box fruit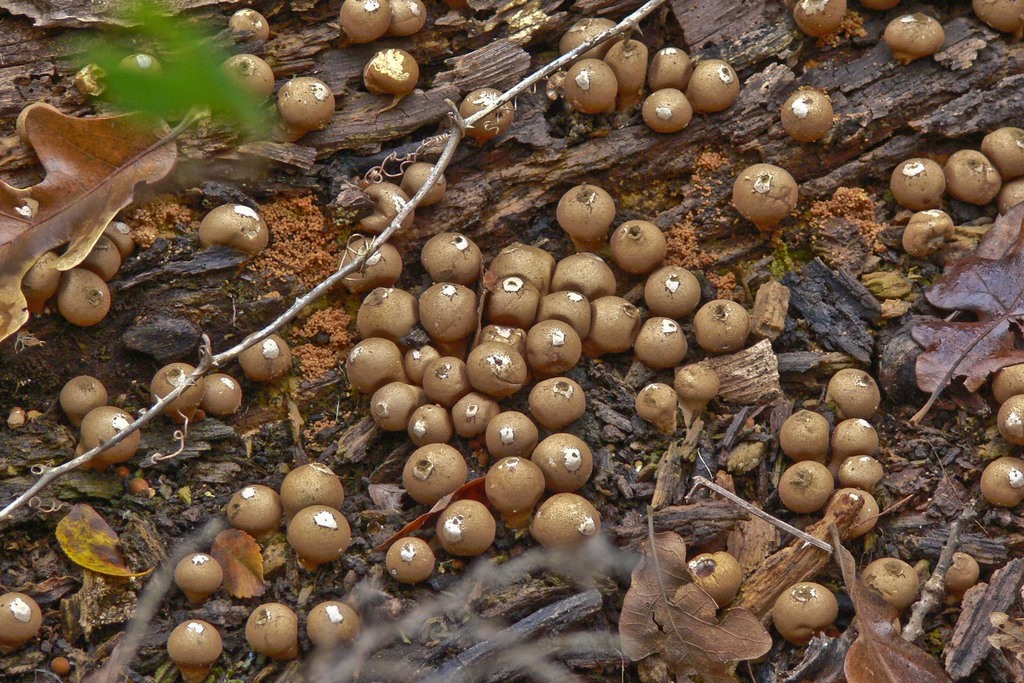
bbox=[968, 0, 1023, 43]
